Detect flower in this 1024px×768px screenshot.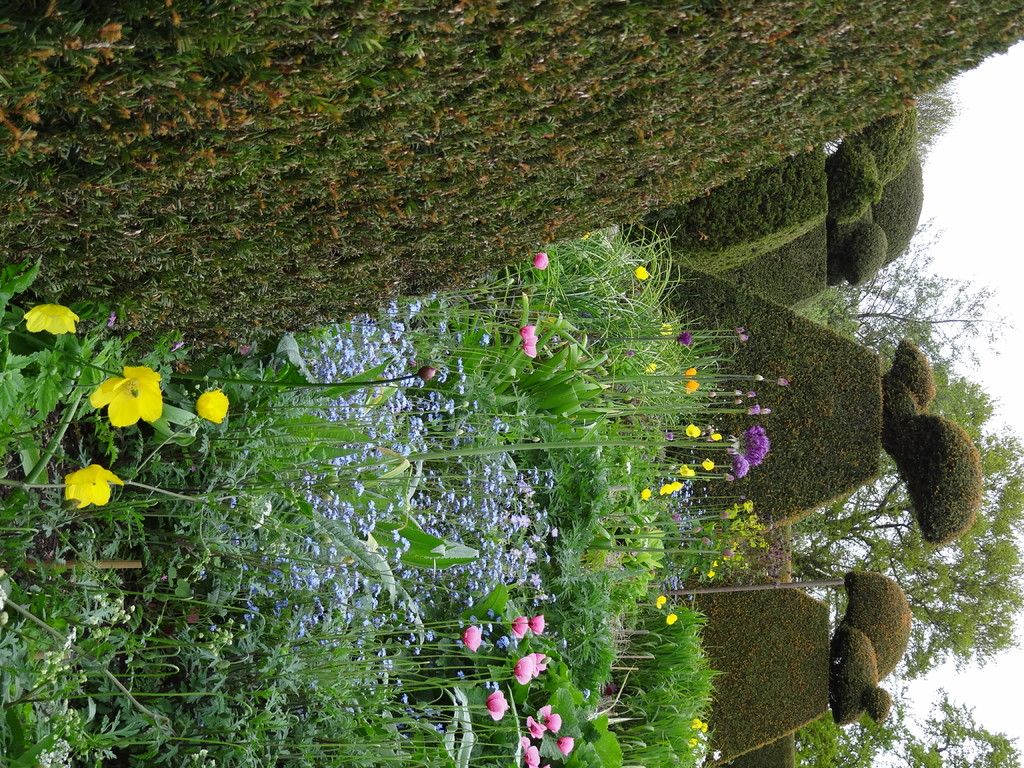
Detection: left=659, top=482, right=680, bottom=495.
